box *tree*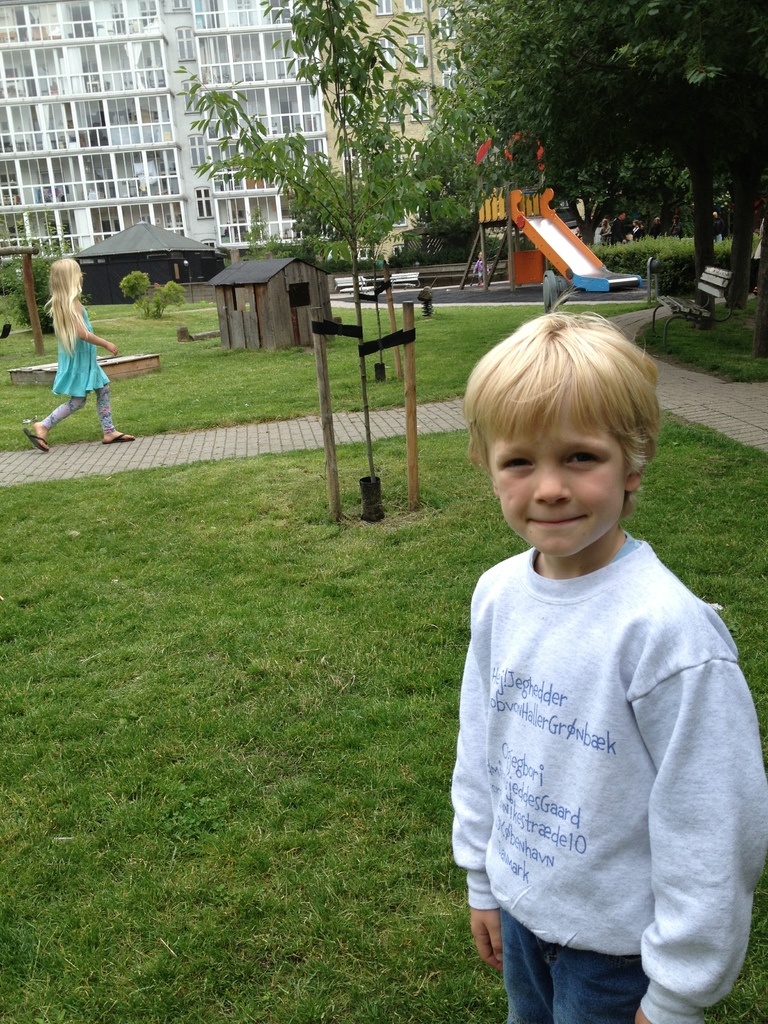
<box>177,0,479,547</box>
